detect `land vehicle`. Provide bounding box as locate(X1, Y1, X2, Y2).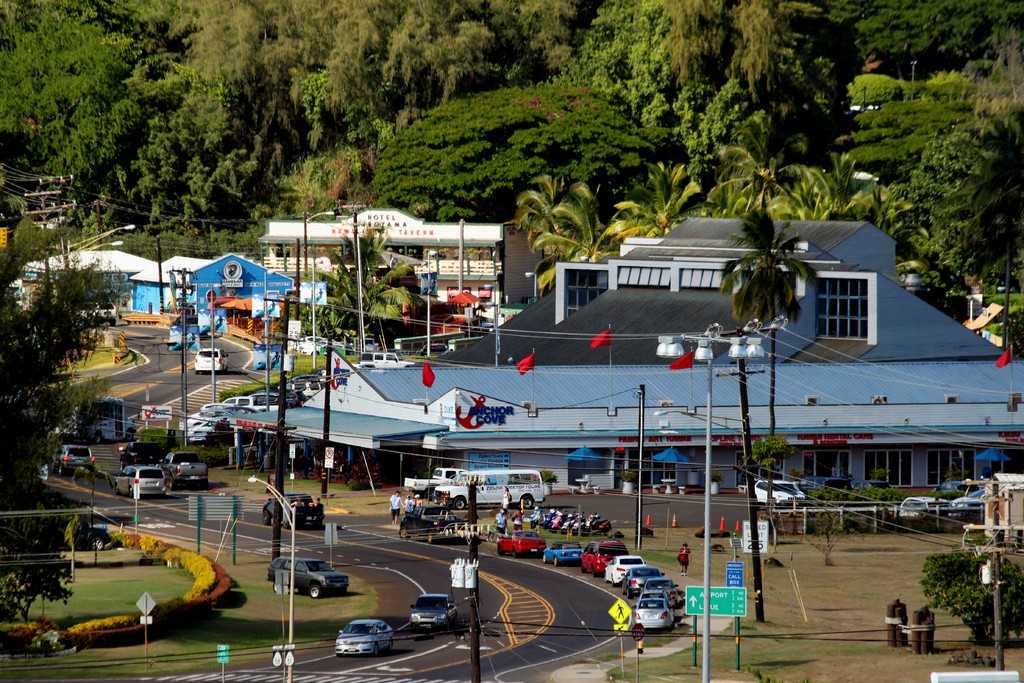
locate(125, 440, 169, 460).
